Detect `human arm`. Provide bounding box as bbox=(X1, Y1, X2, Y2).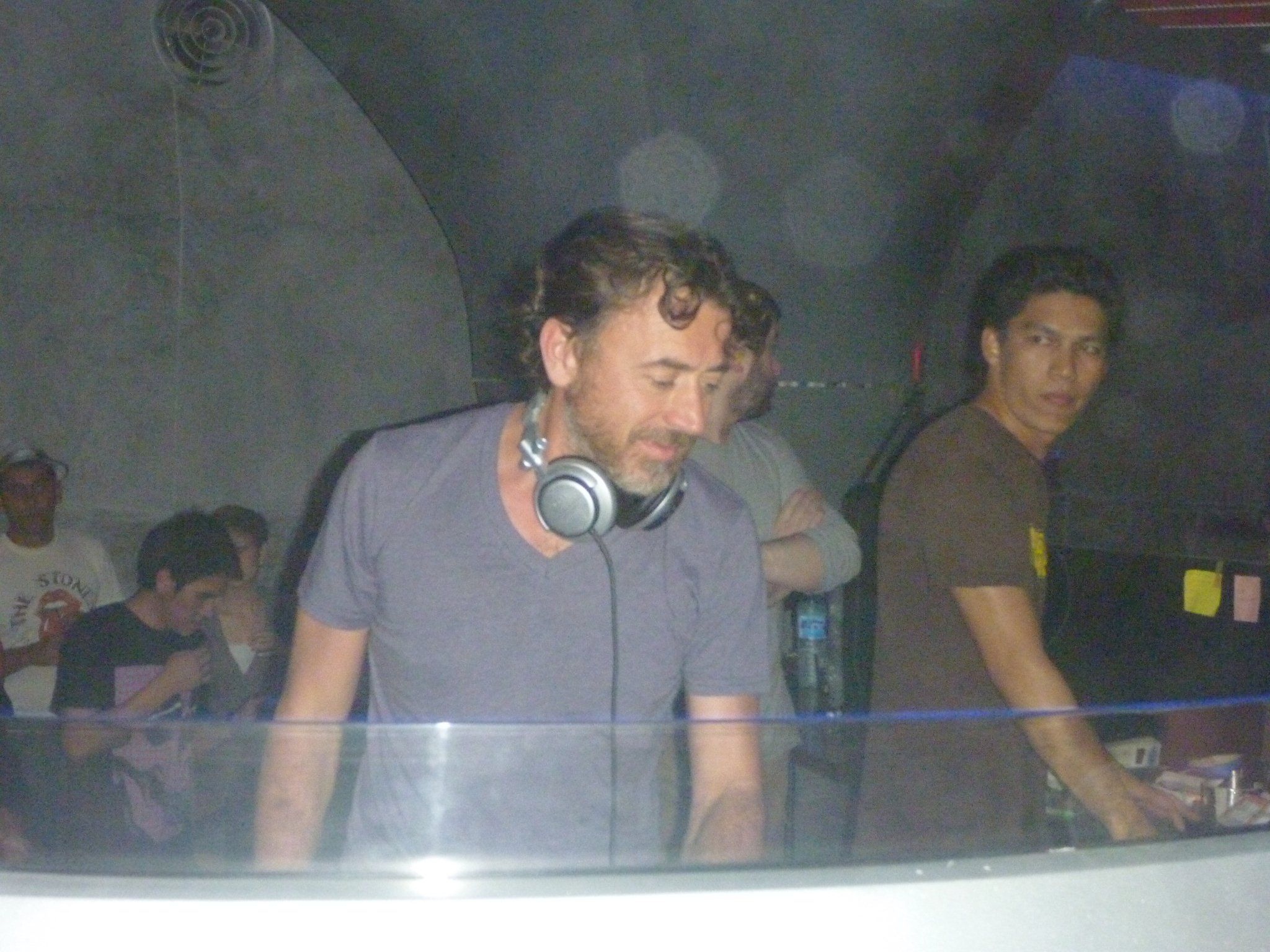
bbox=(592, 335, 717, 521).
